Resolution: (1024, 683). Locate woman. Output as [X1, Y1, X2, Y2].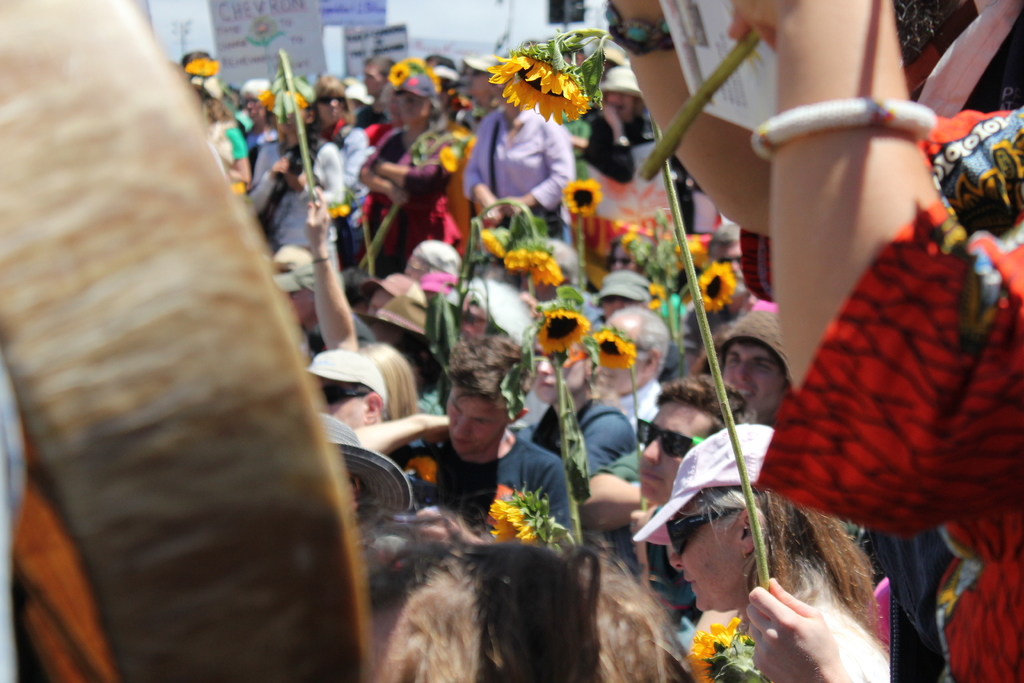
[354, 70, 467, 283].
